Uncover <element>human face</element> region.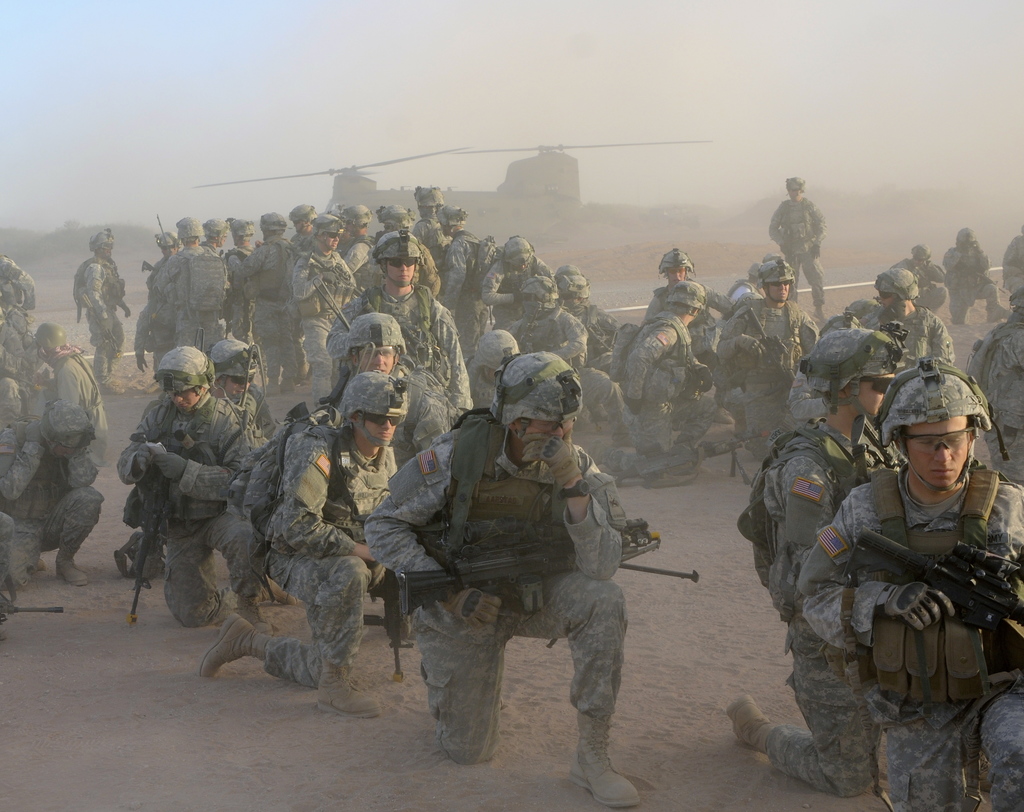
Uncovered: (390, 259, 413, 284).
